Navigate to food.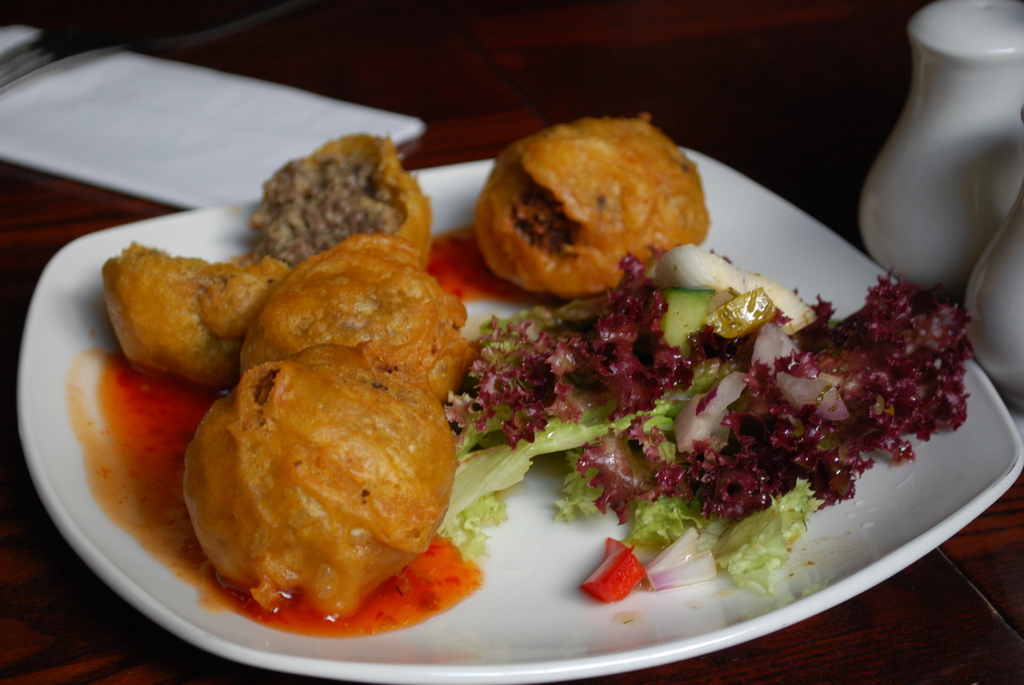
Navigation target: (111, 149, 934, 621).
